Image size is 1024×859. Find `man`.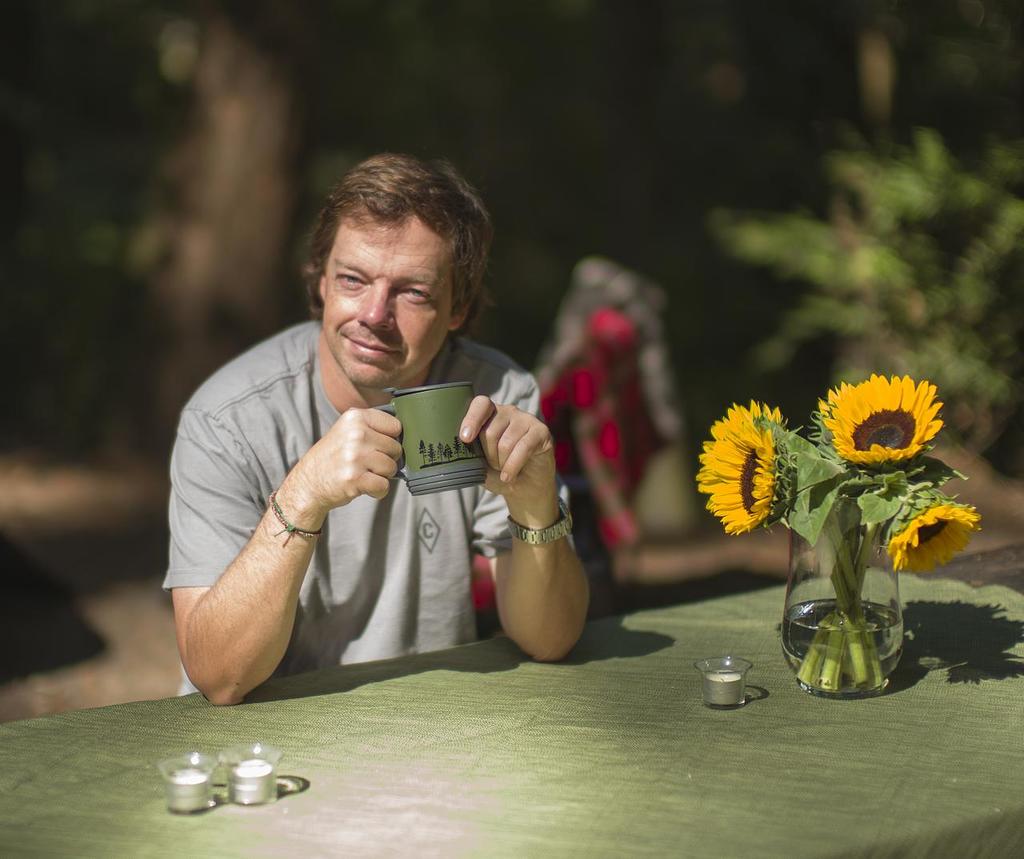
x1=138 y1=173 x2=602 y2=722.
